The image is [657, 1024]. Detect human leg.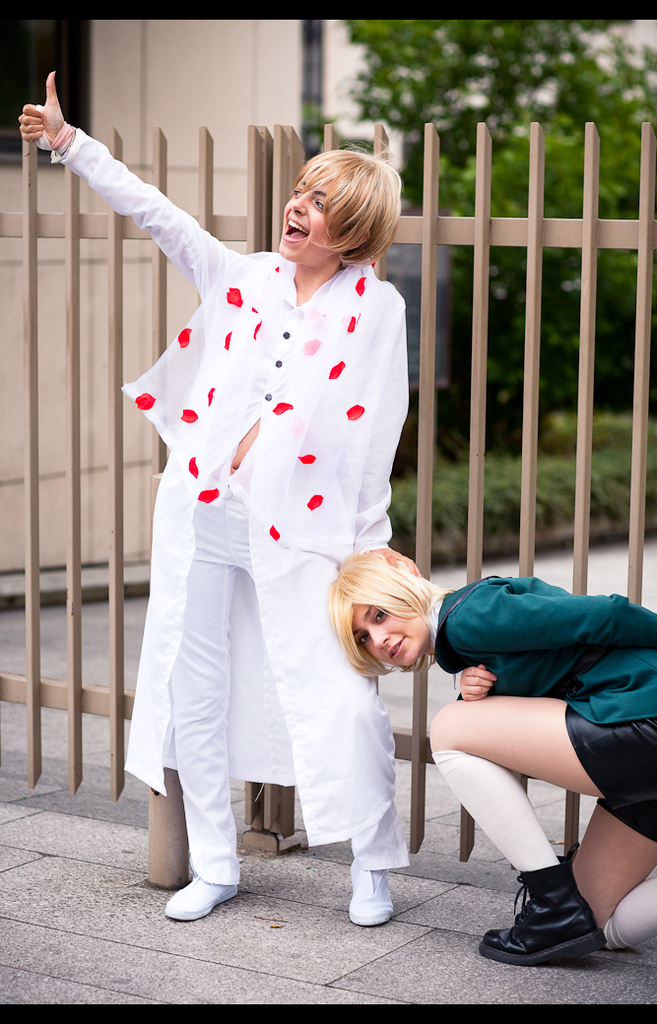
Detection: x1=563 y1=754 x2=656 y2=956.
